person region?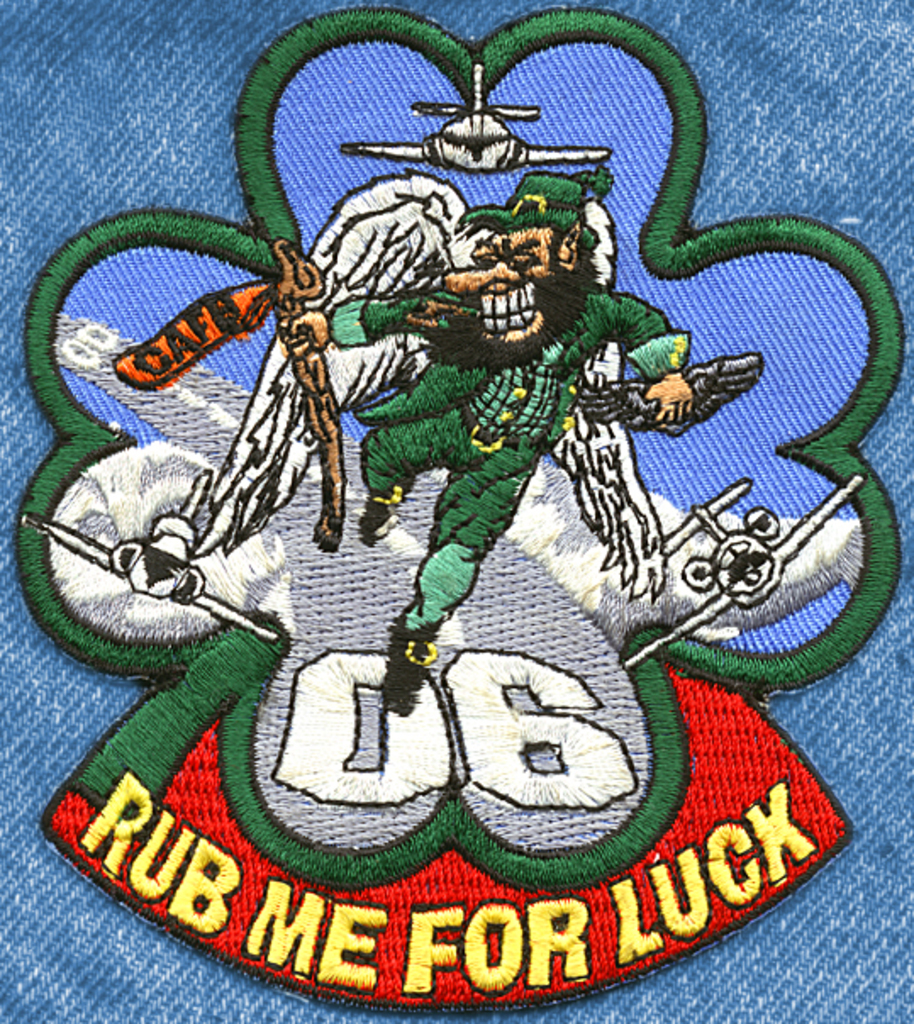
(x1=281, y1=164, x2=702, y2=712)
